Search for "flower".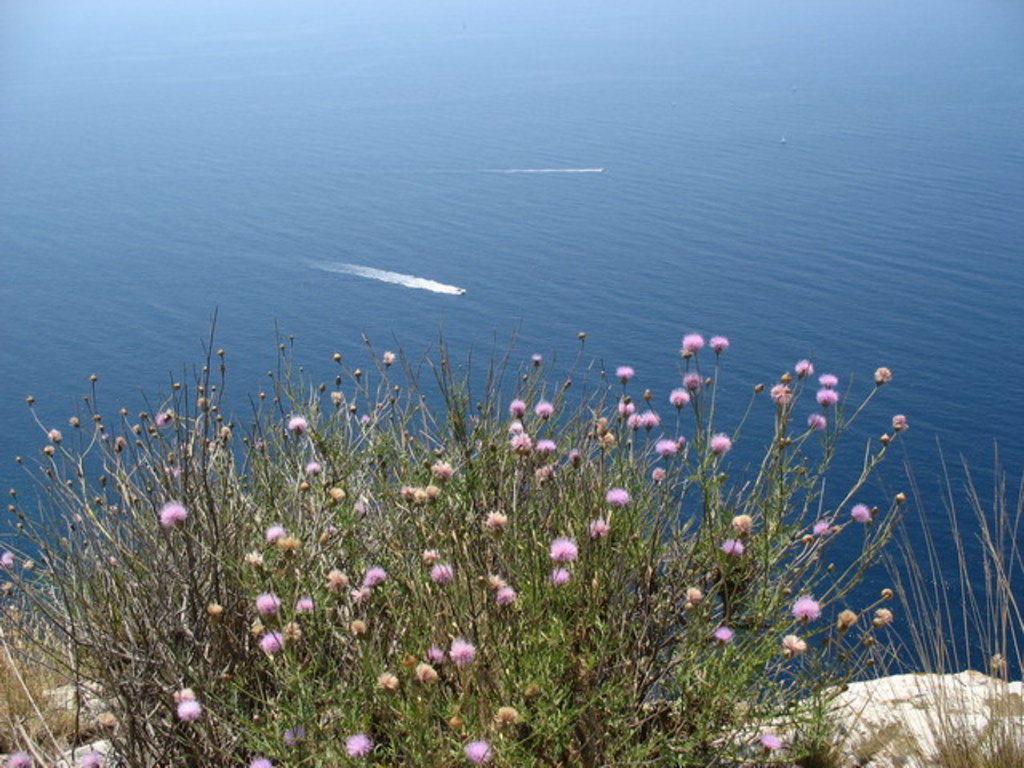
Found at l=816, t=371, r=840, b=387.
